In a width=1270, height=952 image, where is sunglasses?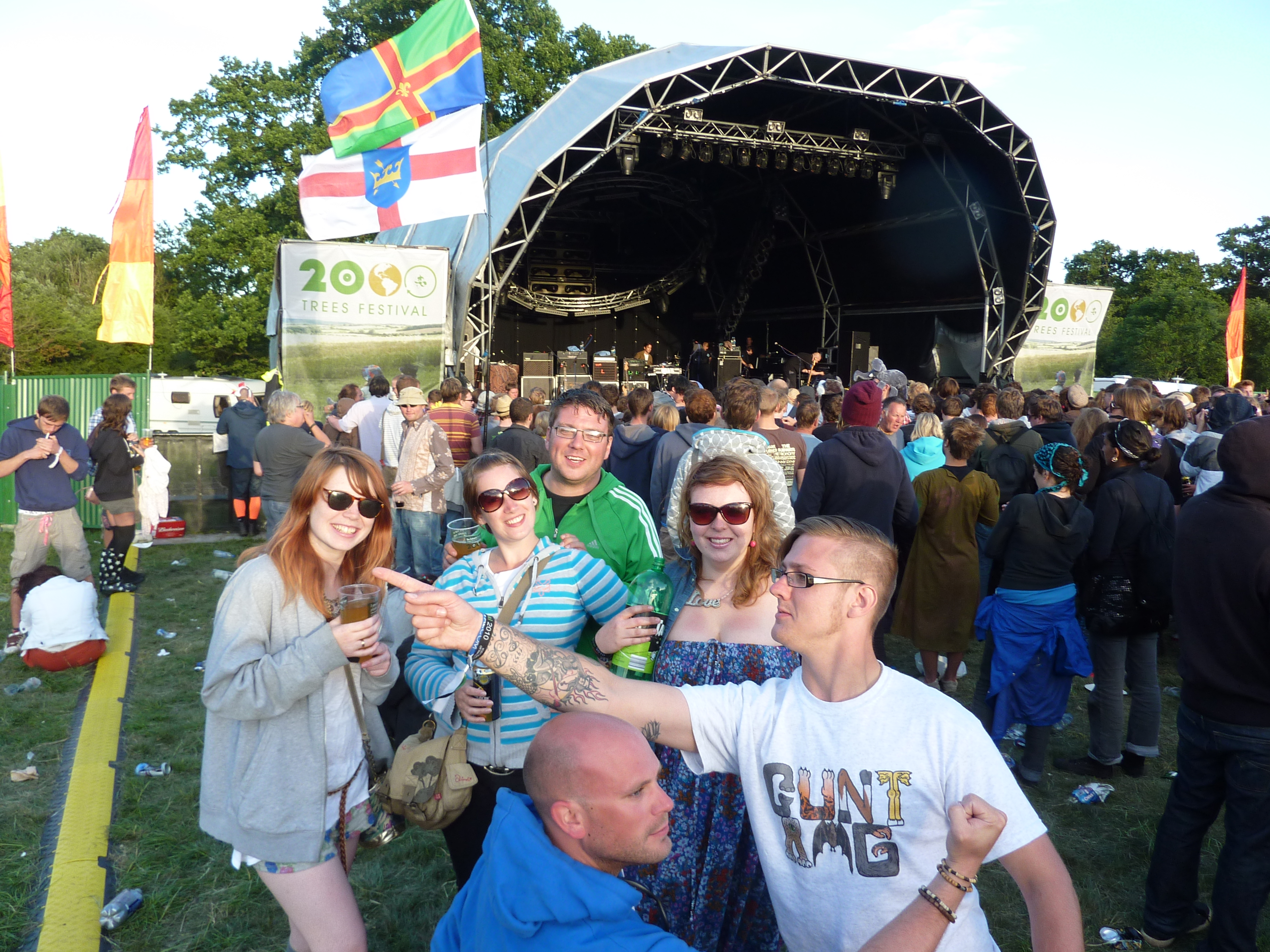
164,167,186,179.
